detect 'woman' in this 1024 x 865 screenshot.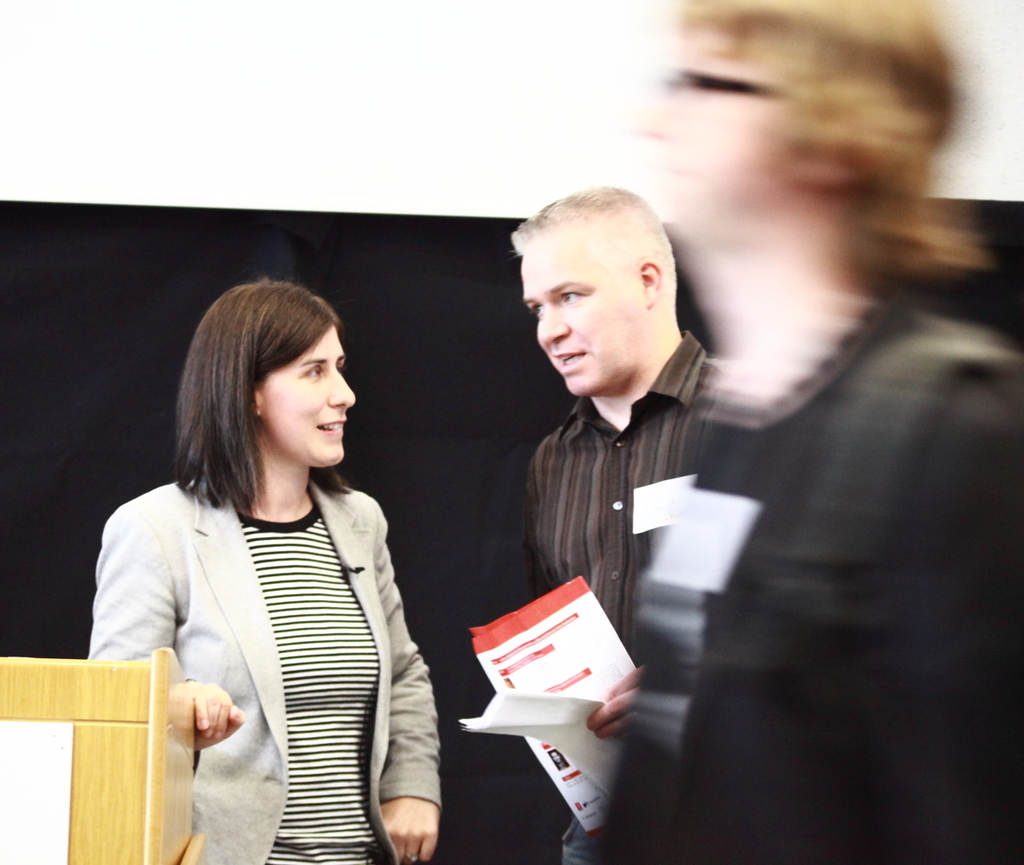
Detection: crop(99, 269, 449, 859).
